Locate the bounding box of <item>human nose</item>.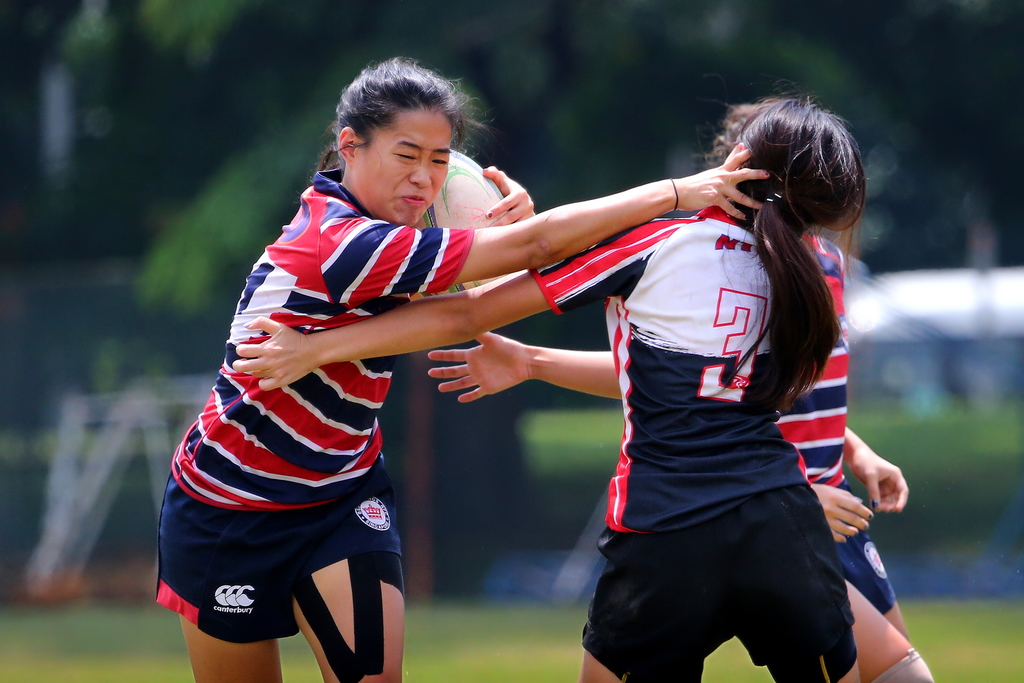
Bounding box: <region>409, 162, 430, 188</region>.
